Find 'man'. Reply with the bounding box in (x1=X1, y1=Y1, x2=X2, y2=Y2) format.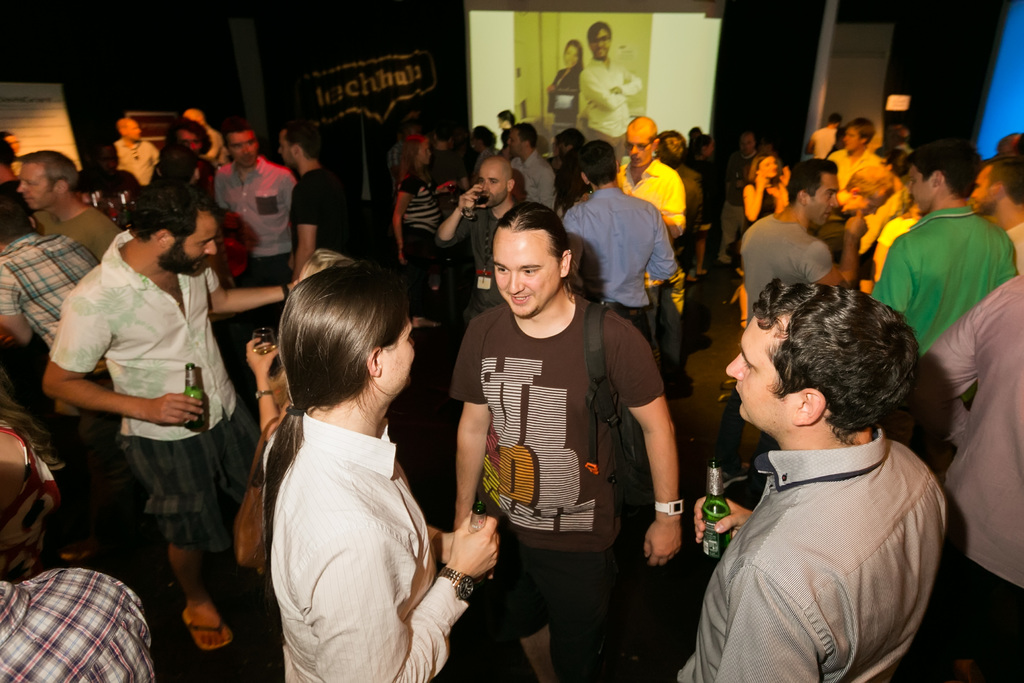
(x1=446, y1=193, x2=678, y2=668).
